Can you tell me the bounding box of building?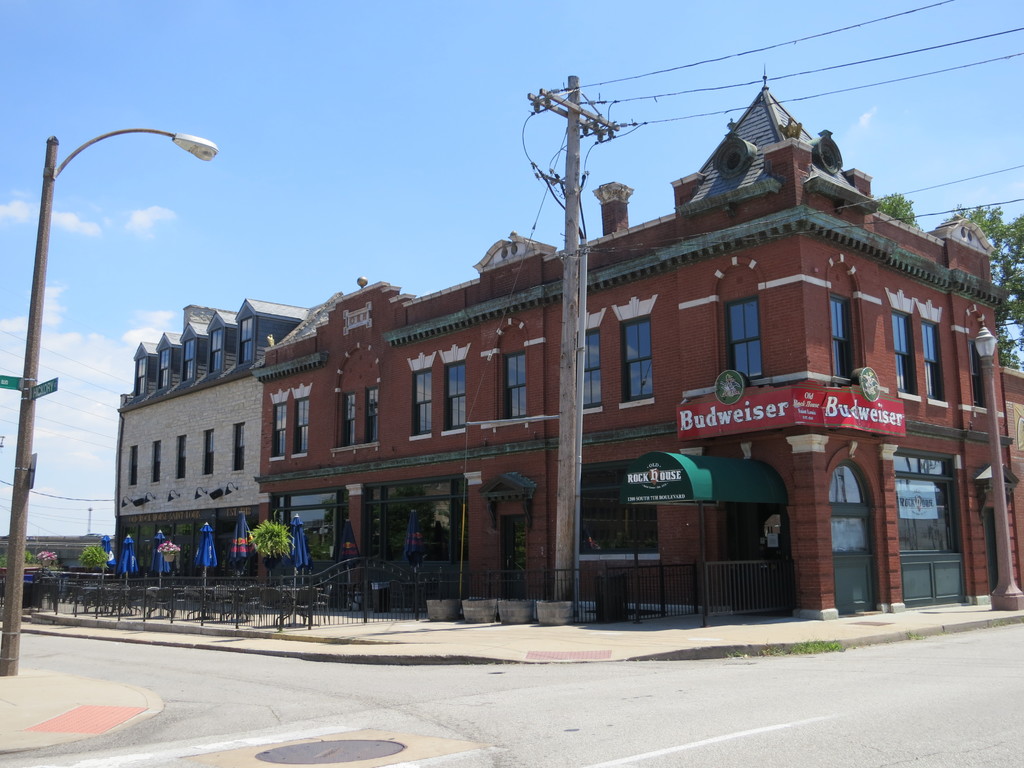
l=110, t=300, r=307, b=597.
